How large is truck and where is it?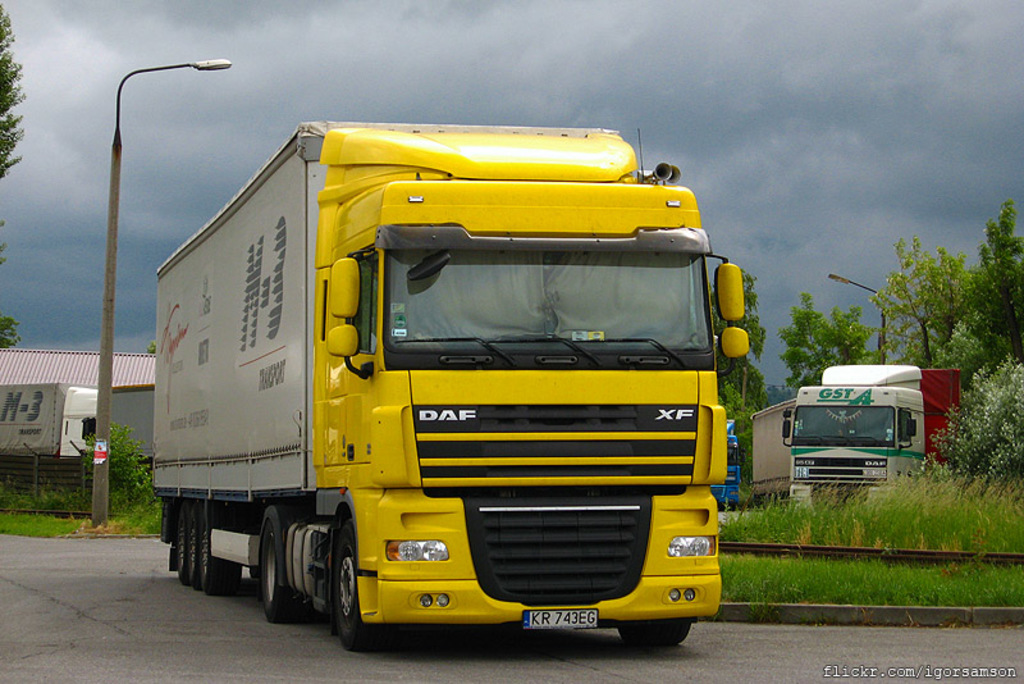
Bounding box: (left=136, top=94, right=742, bottom=664).
